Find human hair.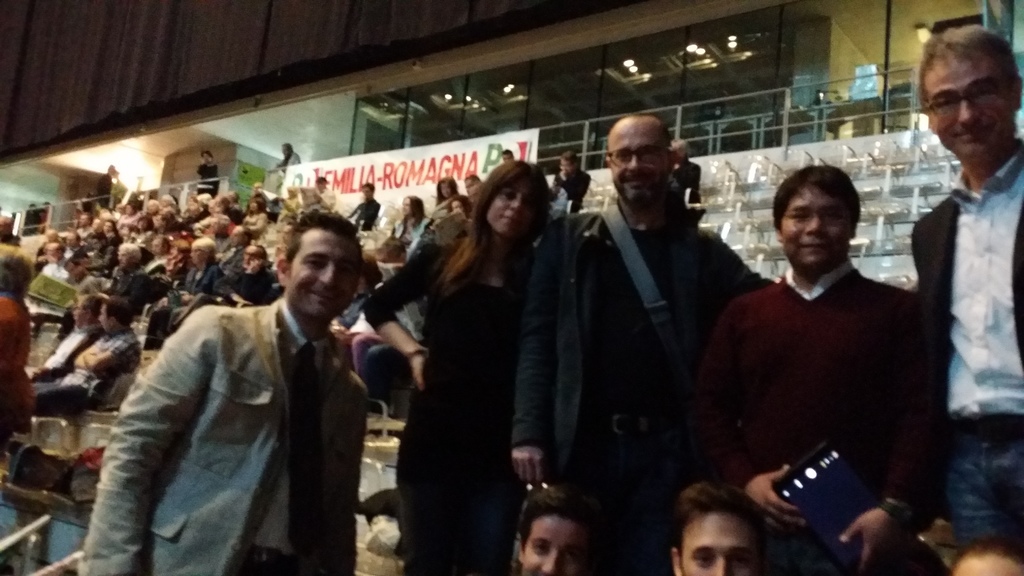
crop(434, 175, 458, 206).
